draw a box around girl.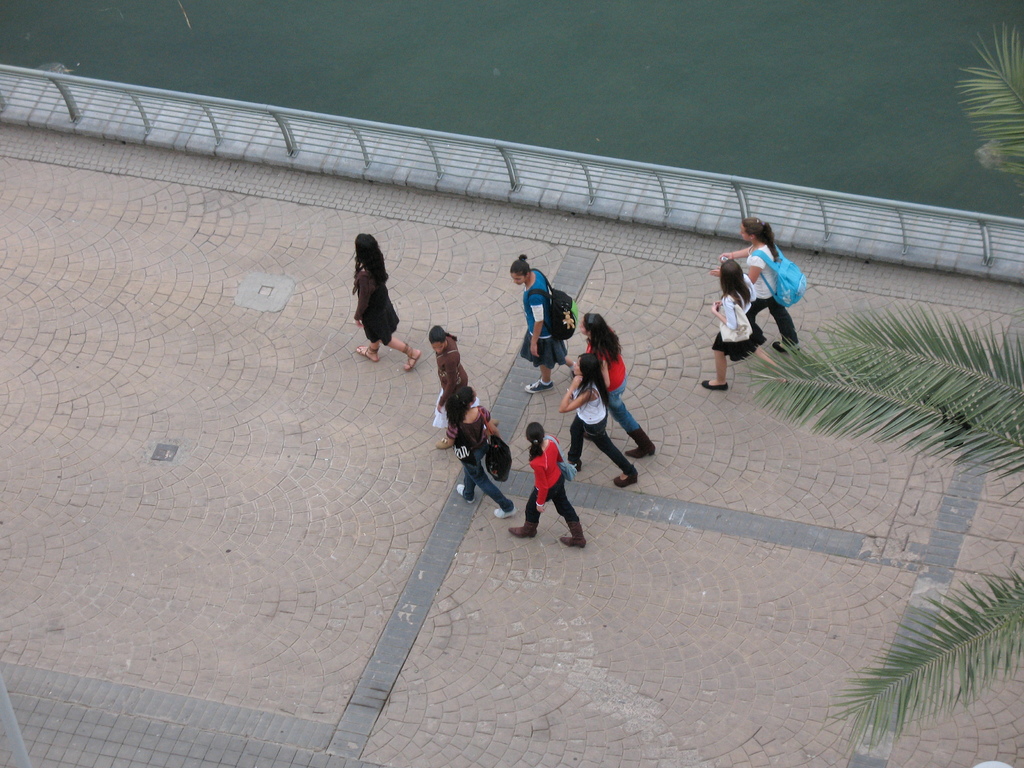
bbox=[509, 256, 582, 393].
